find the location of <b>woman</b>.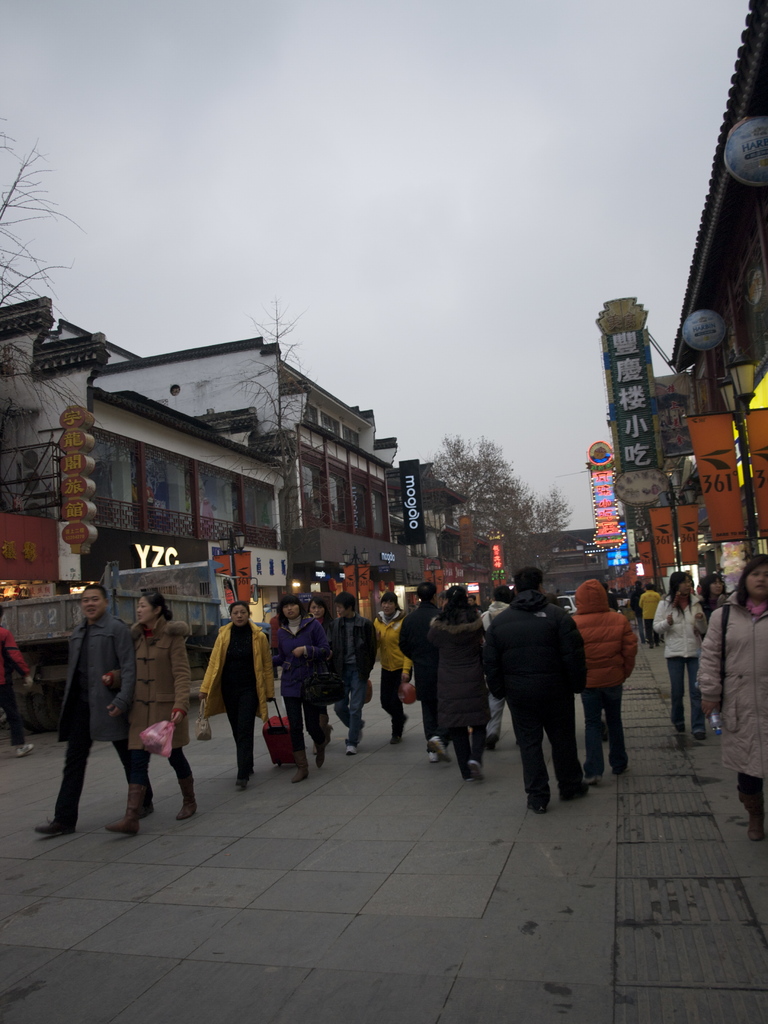
Location: 198,602,276,796.
